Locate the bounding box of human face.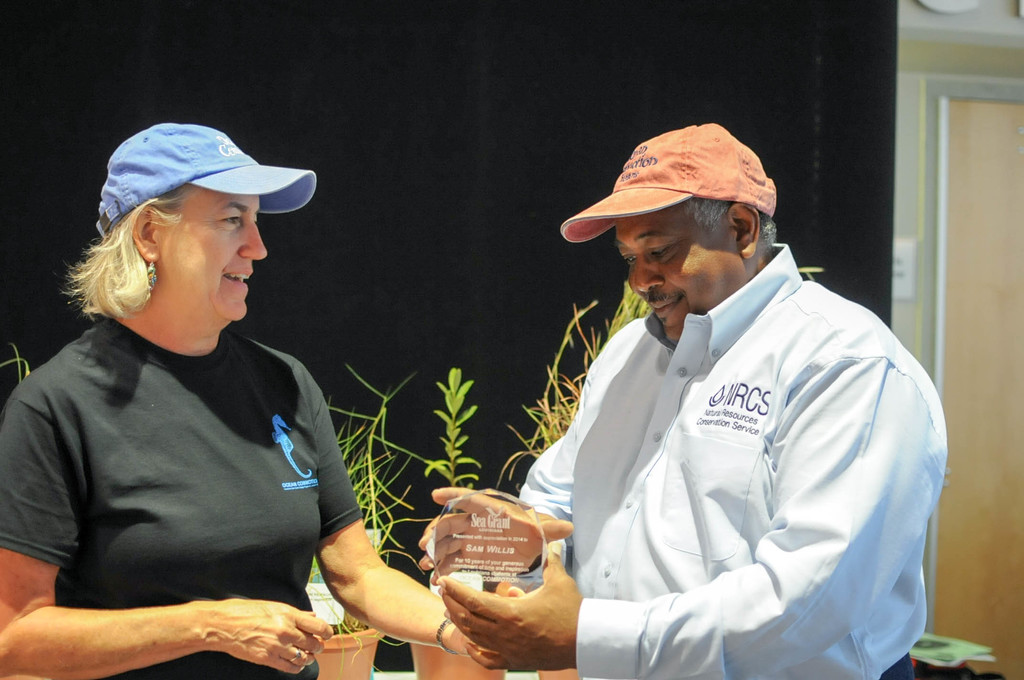
Bounding box: x1=616, y1=199, x2=735, y2=343.
